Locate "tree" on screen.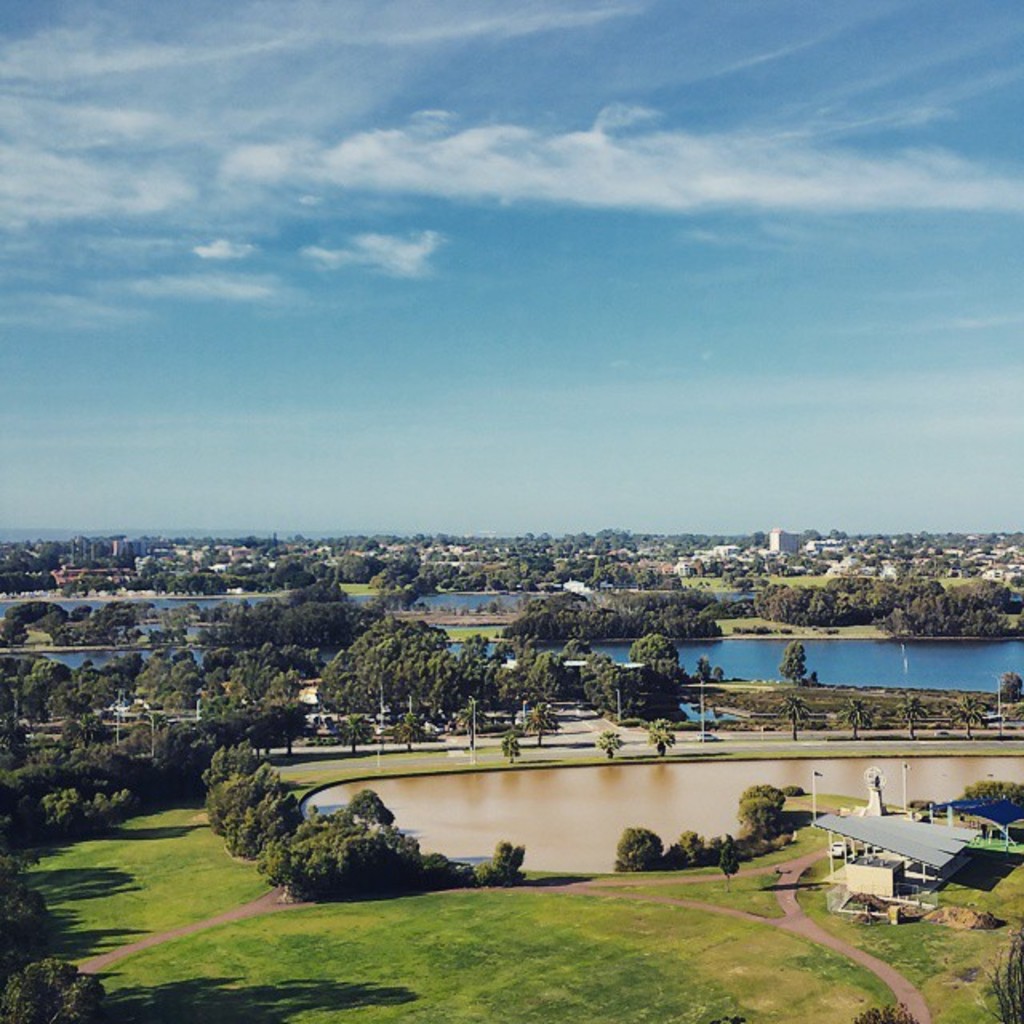
On screen at (520, 704, 560, 749).
